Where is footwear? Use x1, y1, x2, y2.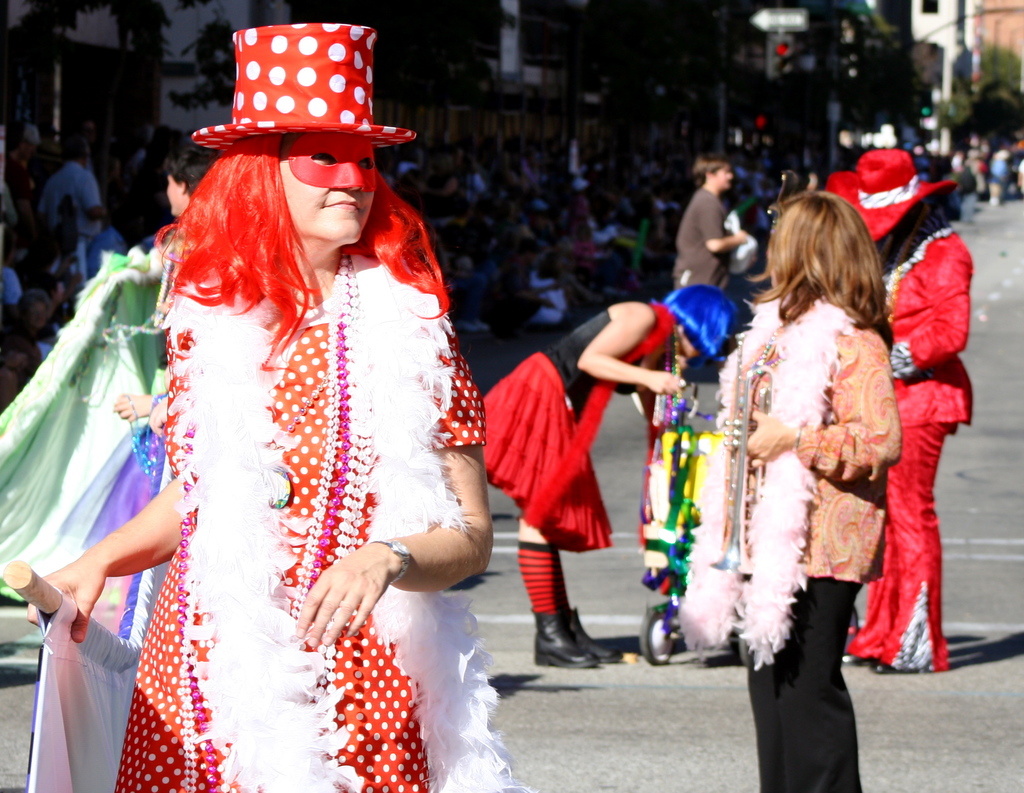
849, 653, 881, 668.
